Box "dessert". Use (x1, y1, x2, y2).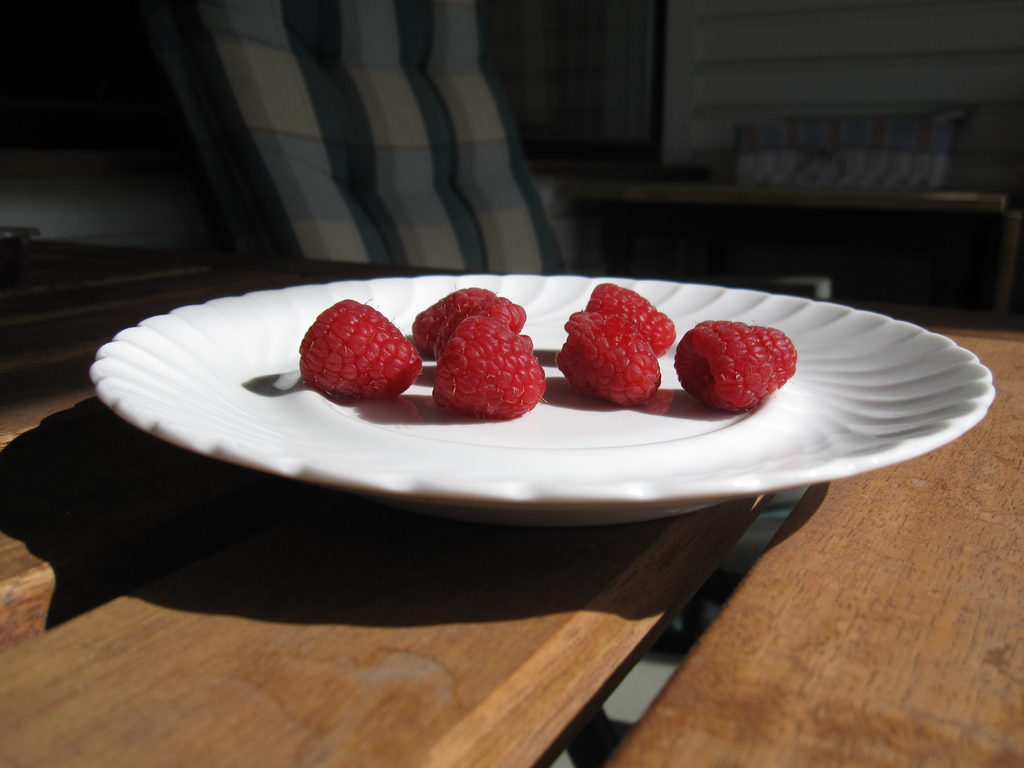
(588, 283, 678, 362).
